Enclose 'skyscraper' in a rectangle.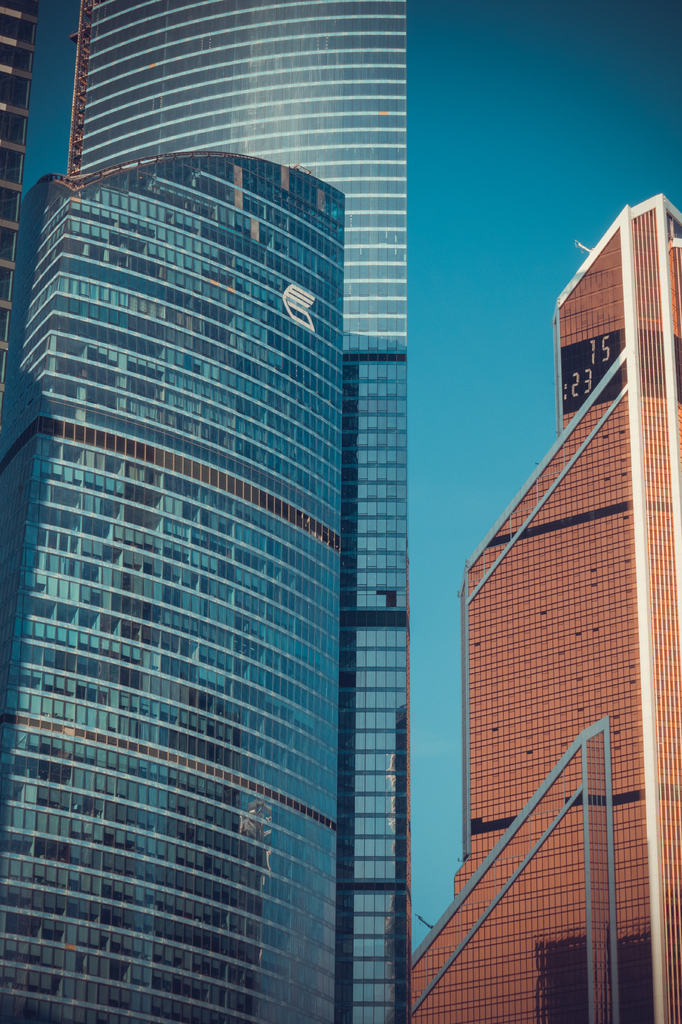
bbox=(0, 0, 33, 285).
